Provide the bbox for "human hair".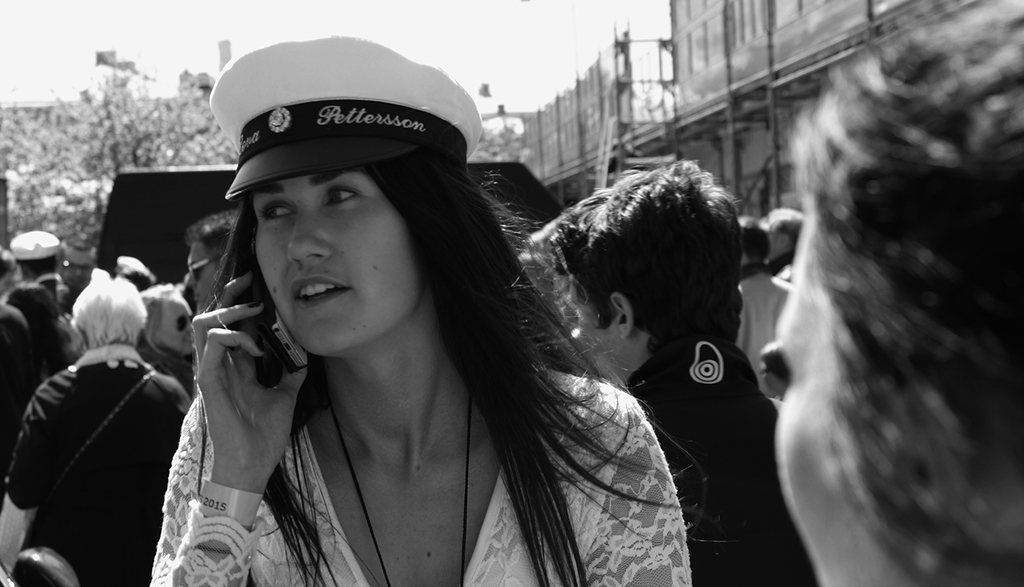
pyautogui.locateOnScreen(189, 203, 239, 275).
